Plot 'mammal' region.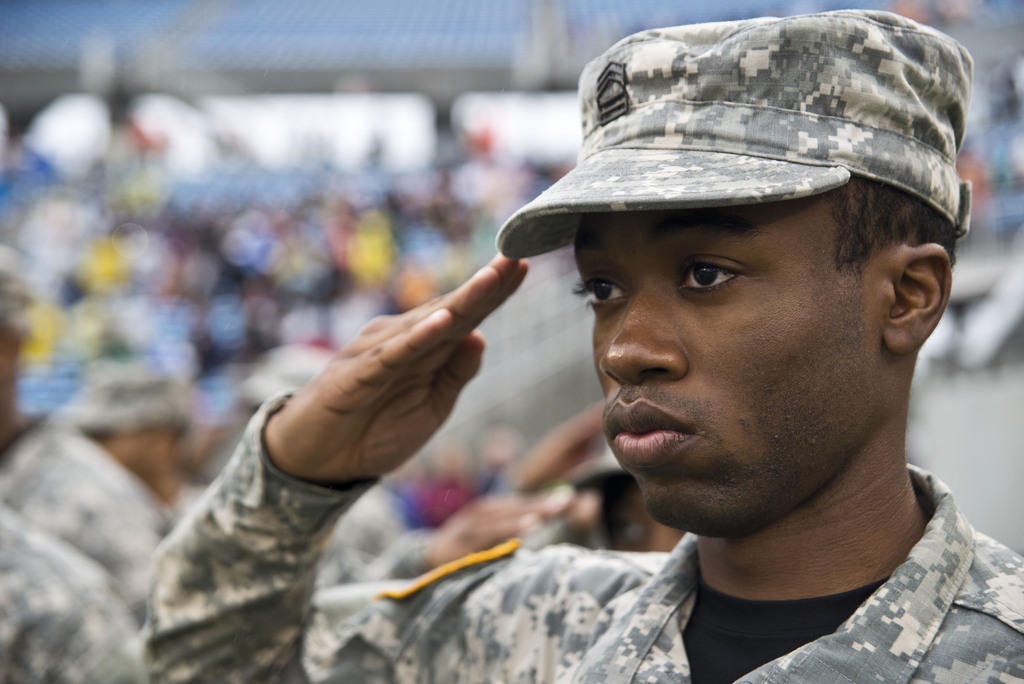
Plotted at bbox=(0, 244, 178, 592).
